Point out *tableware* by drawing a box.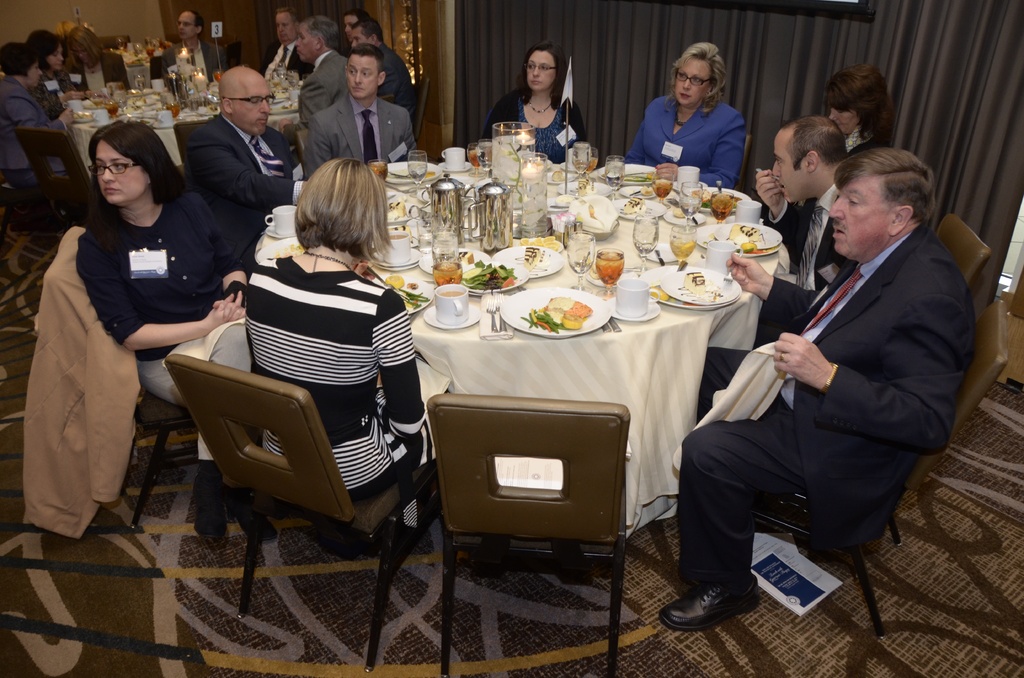
545, 164, 579, 184.
